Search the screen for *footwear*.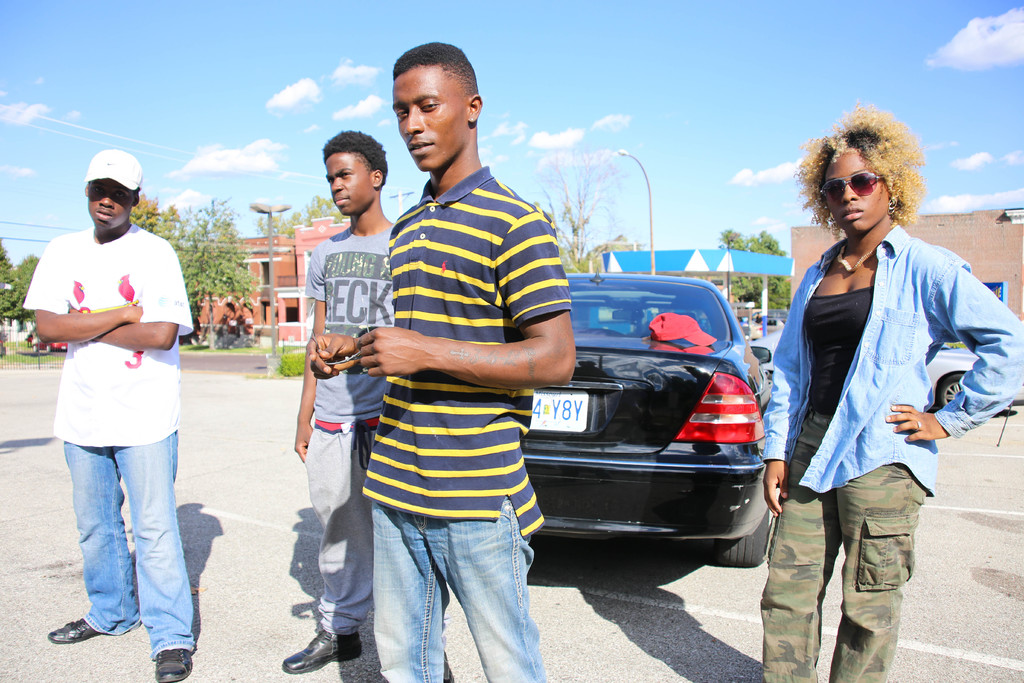
Found at [left=284, top=629, right=364, bottom=672].
